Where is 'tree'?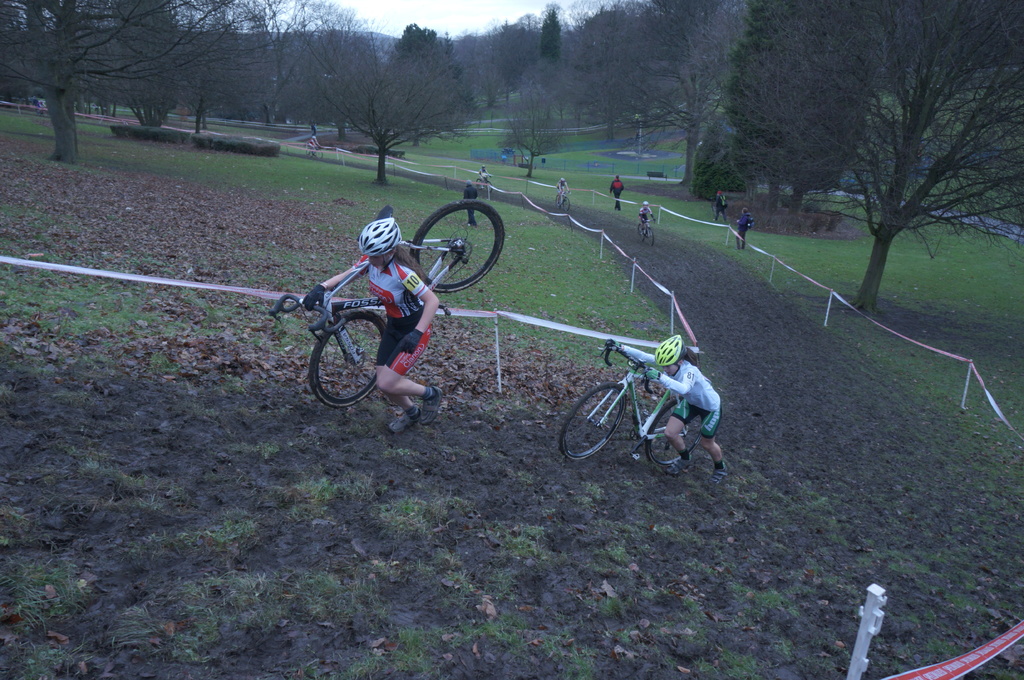
0/0/45/106.
